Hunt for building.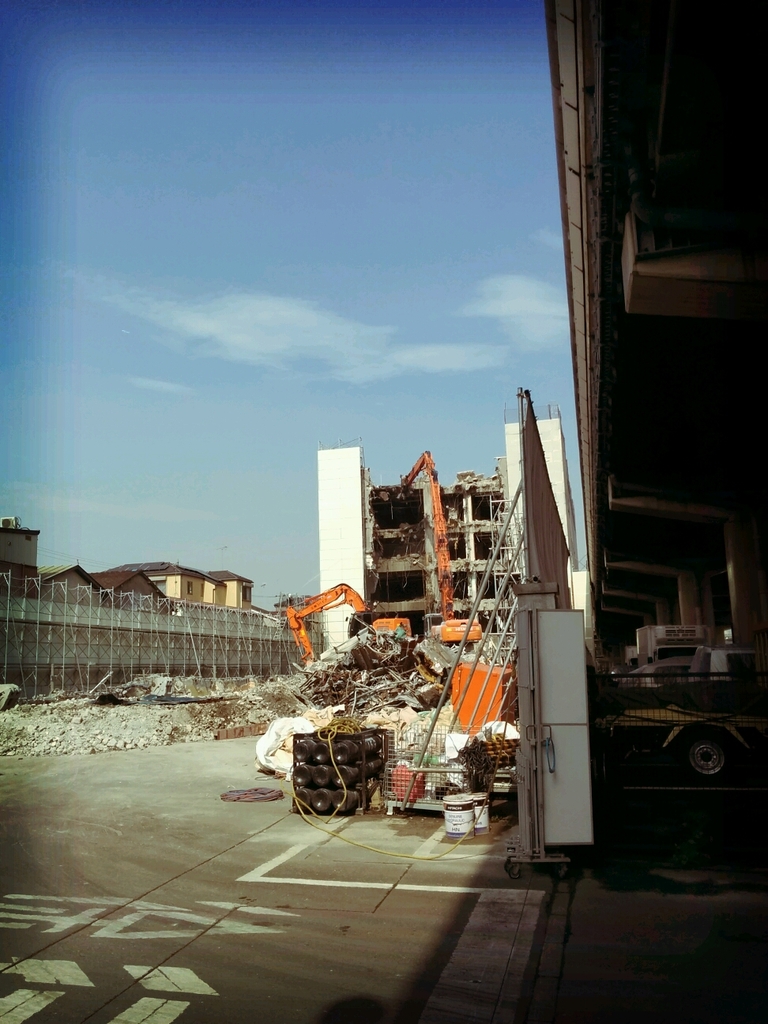
Hunted down at rect(547, 0, 767, 676).
